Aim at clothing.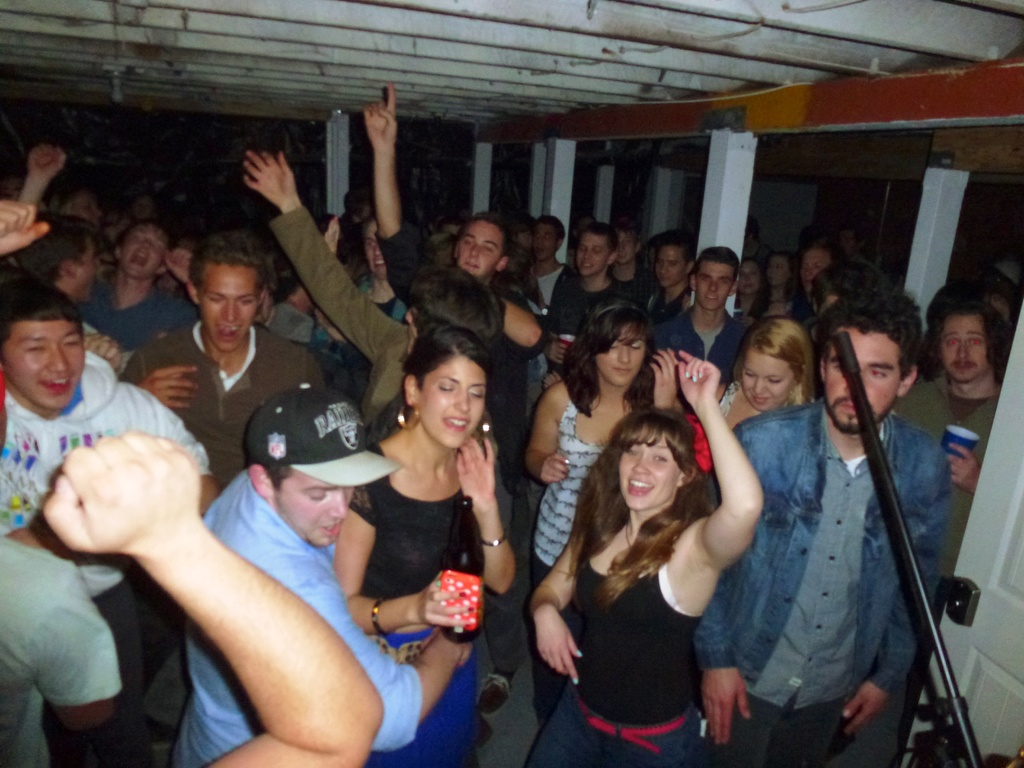
Aimed at <bbox>269, 220, 430, 422</bbox>.
